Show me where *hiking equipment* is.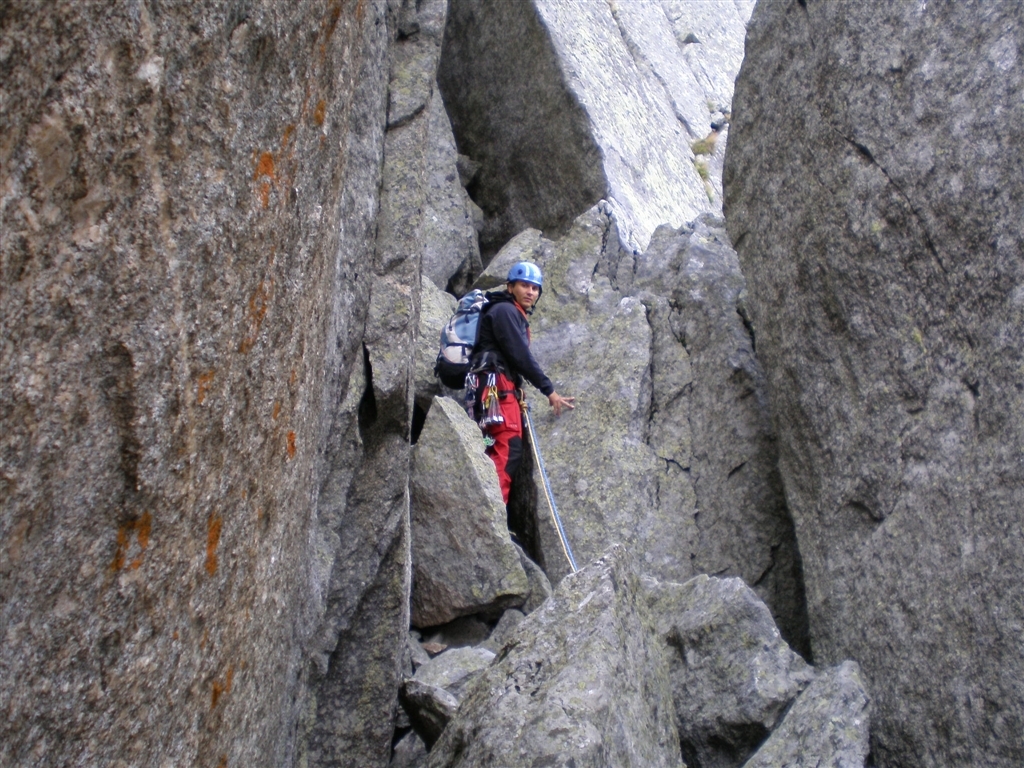
*hiking equipment* is at l=424, t=285, r=500, b=396.
